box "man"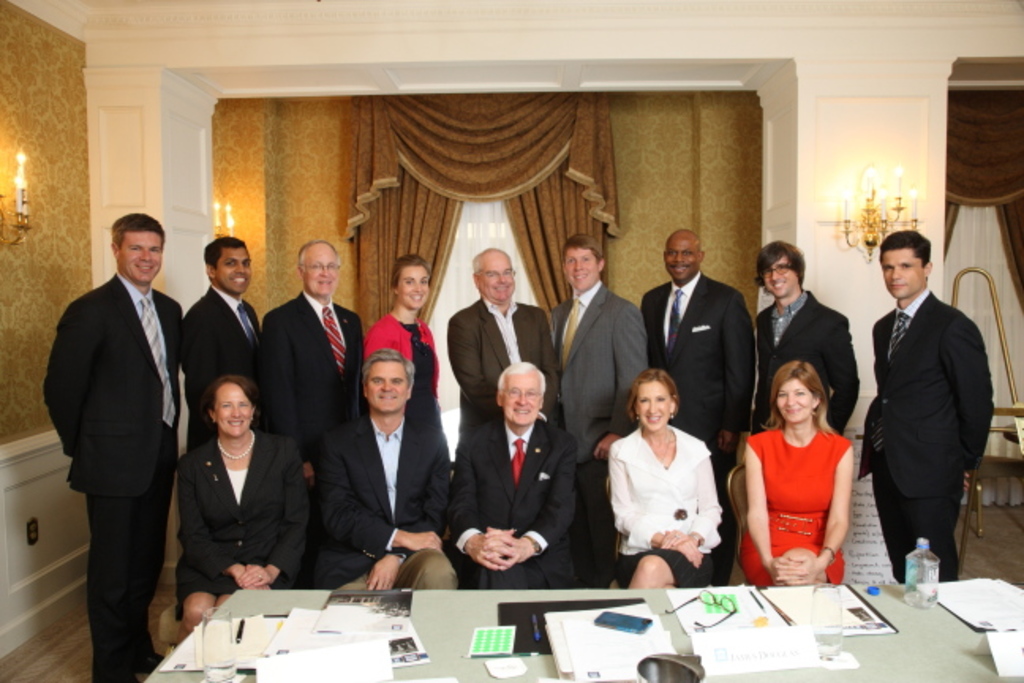
{"left": 175, "top": 232, "right": 264, "bottom": 451}
